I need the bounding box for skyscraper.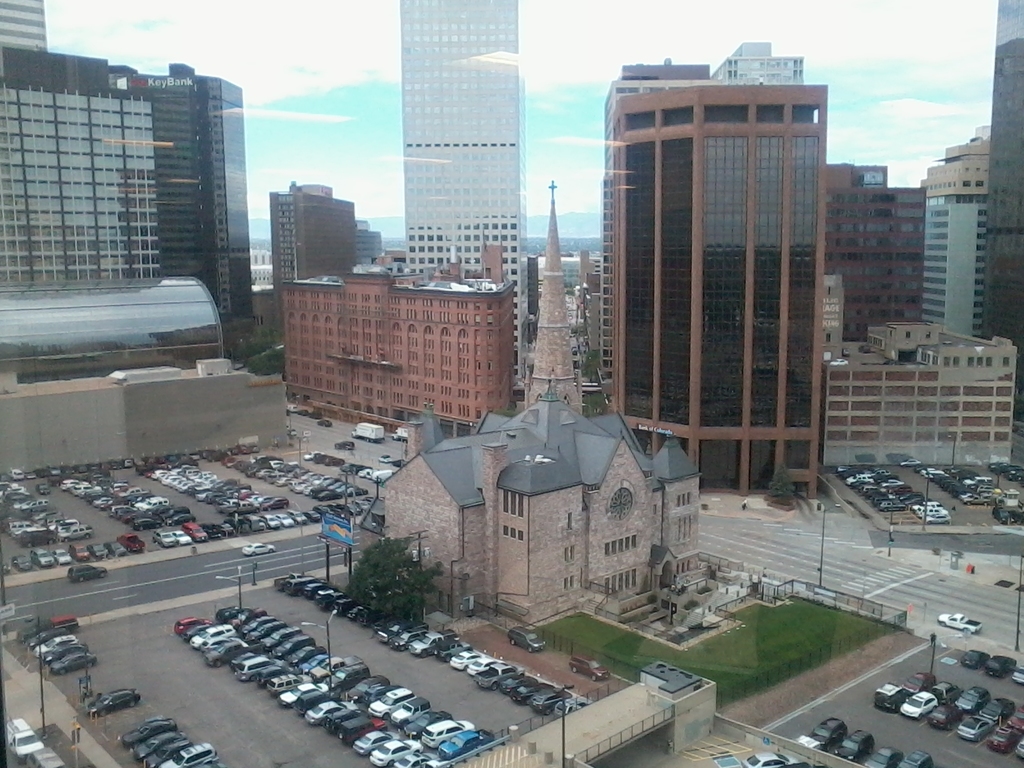
Here it is: bbox=(828, 158, 931, 339).
